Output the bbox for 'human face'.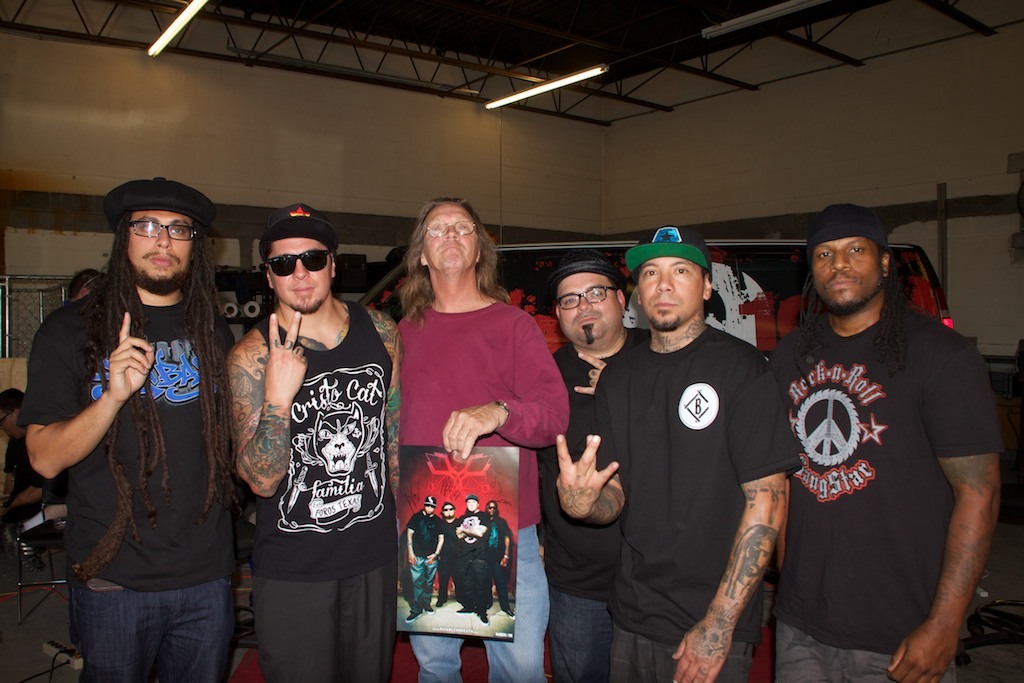
811,239,880,313.
